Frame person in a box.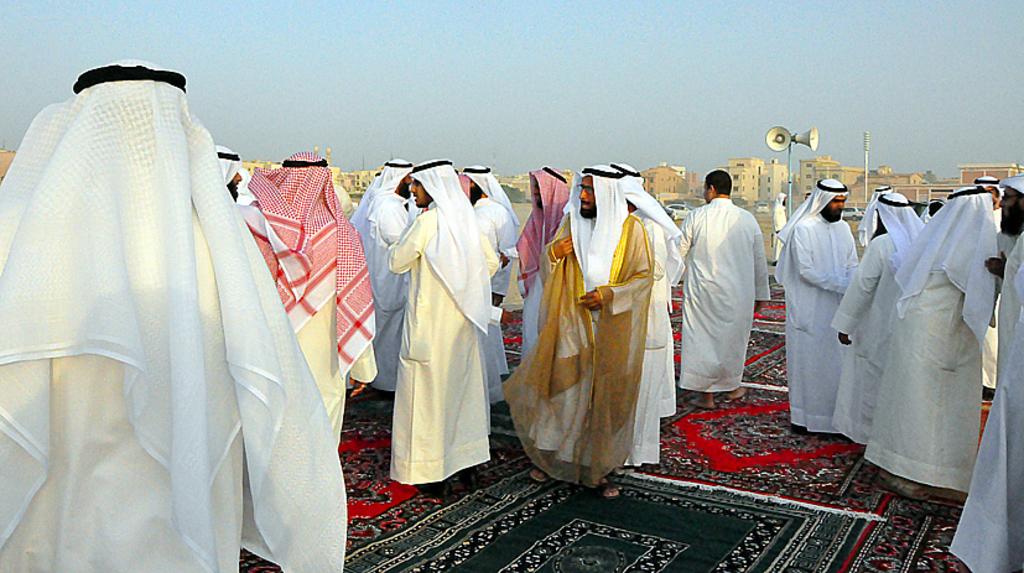
bbox=(765, 184, 788, 265).
